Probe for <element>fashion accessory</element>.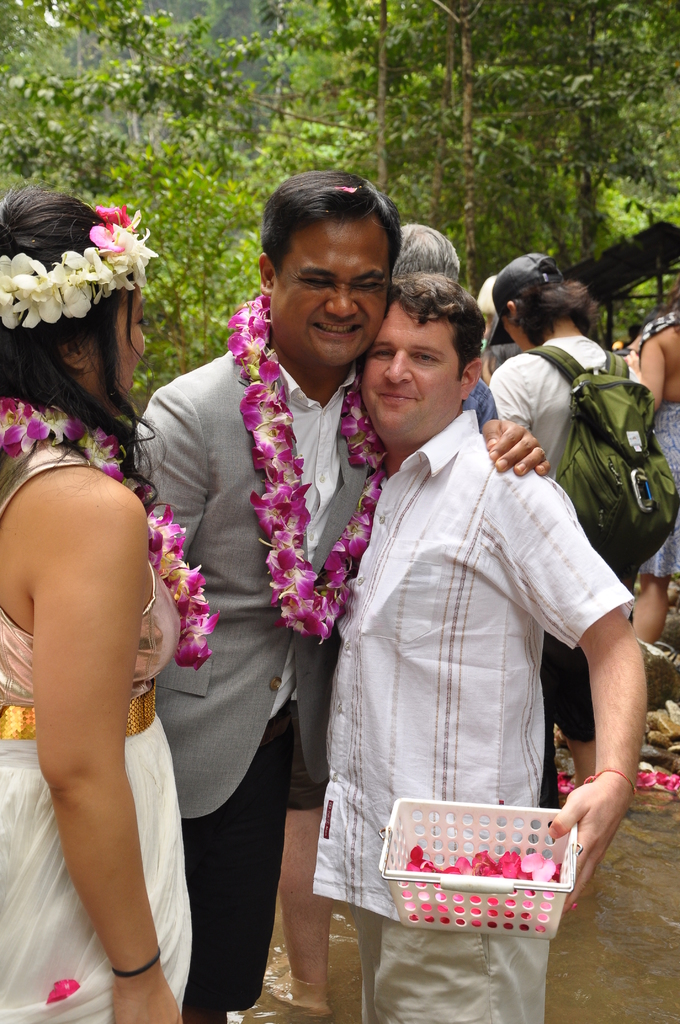
Probe result: {"left": 0, "top": 205, "right": 161, "bottom": 331}.
